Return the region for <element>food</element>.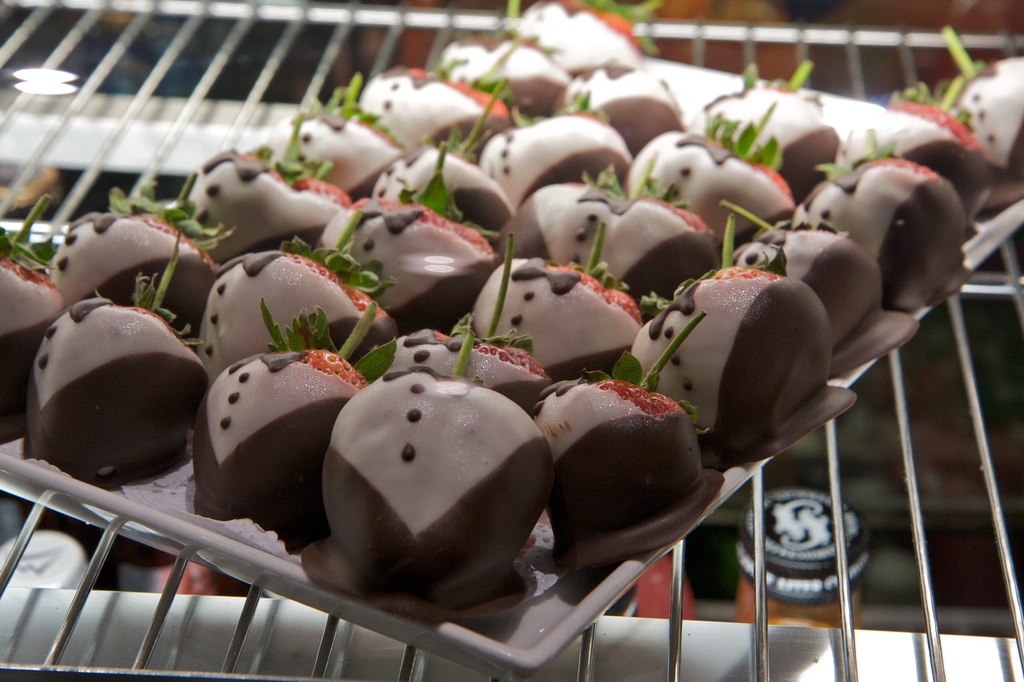
<region>44, 188, 225, 332</region>.
